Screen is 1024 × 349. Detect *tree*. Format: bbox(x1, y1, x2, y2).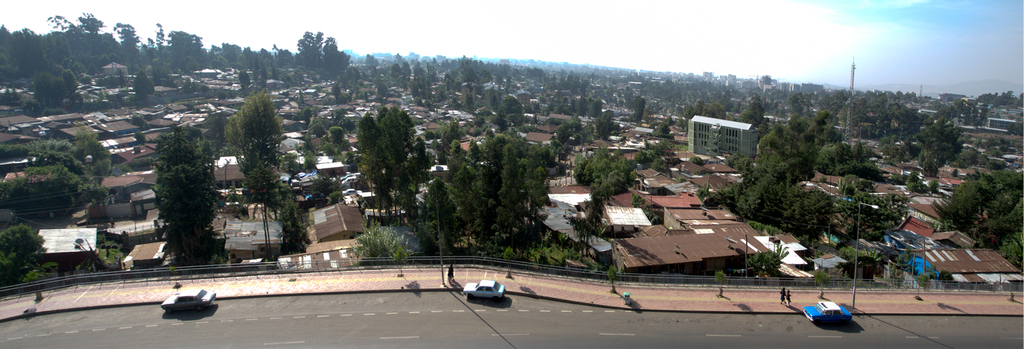
bbox(502, 97, 525, 126).
